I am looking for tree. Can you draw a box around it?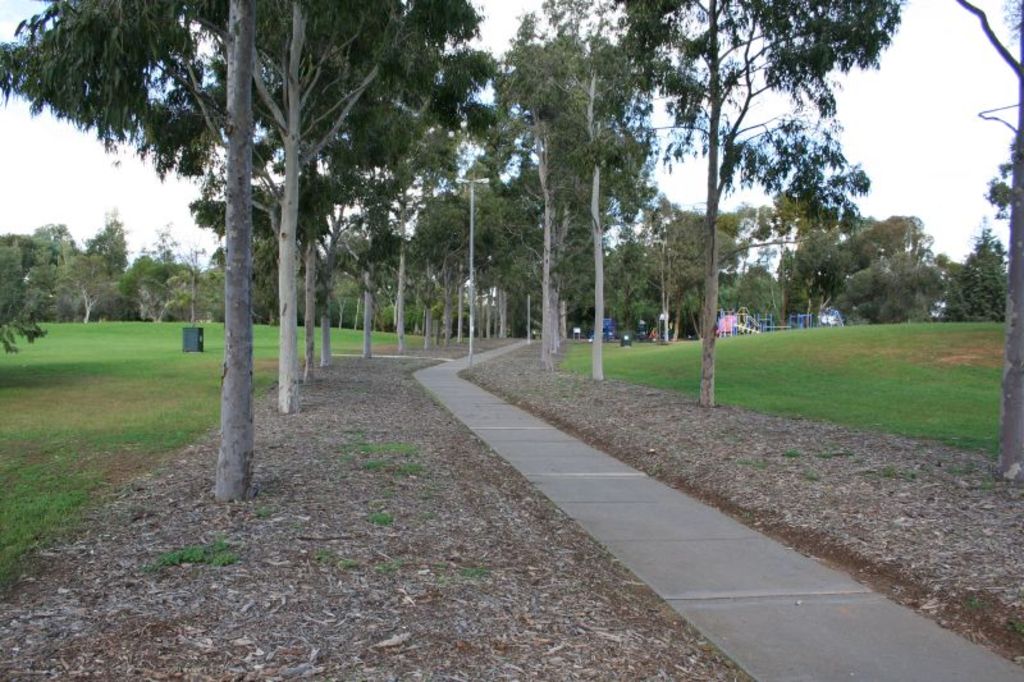
Sure, the bounding box is l=946, t=228, r=1014, b=321.
